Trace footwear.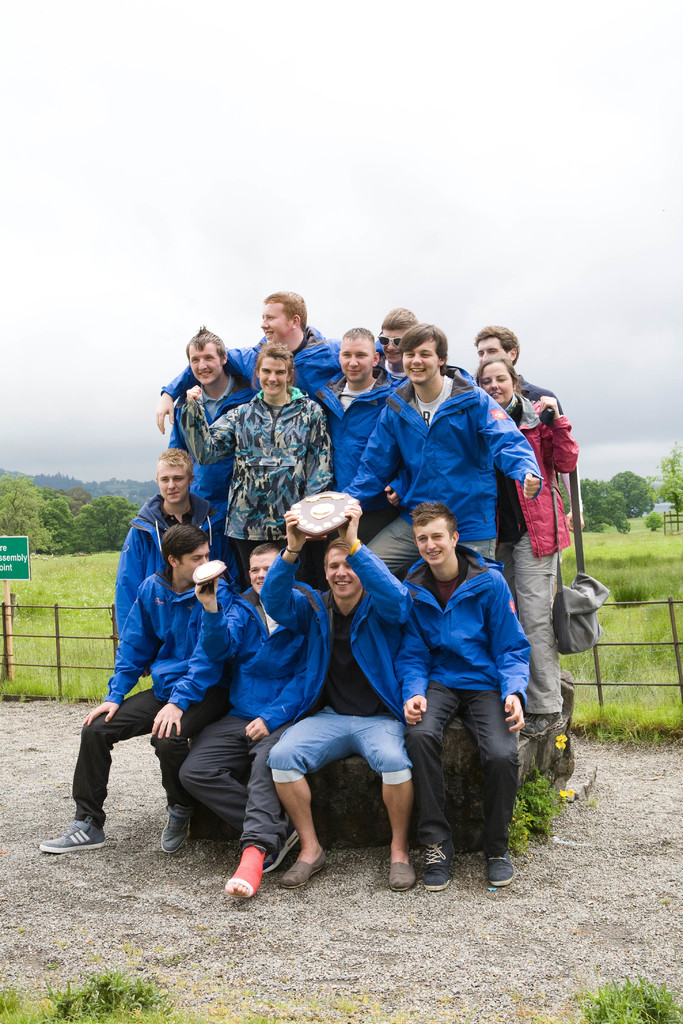
Traced to (left=488, top=854, right=514, bottom=886).
